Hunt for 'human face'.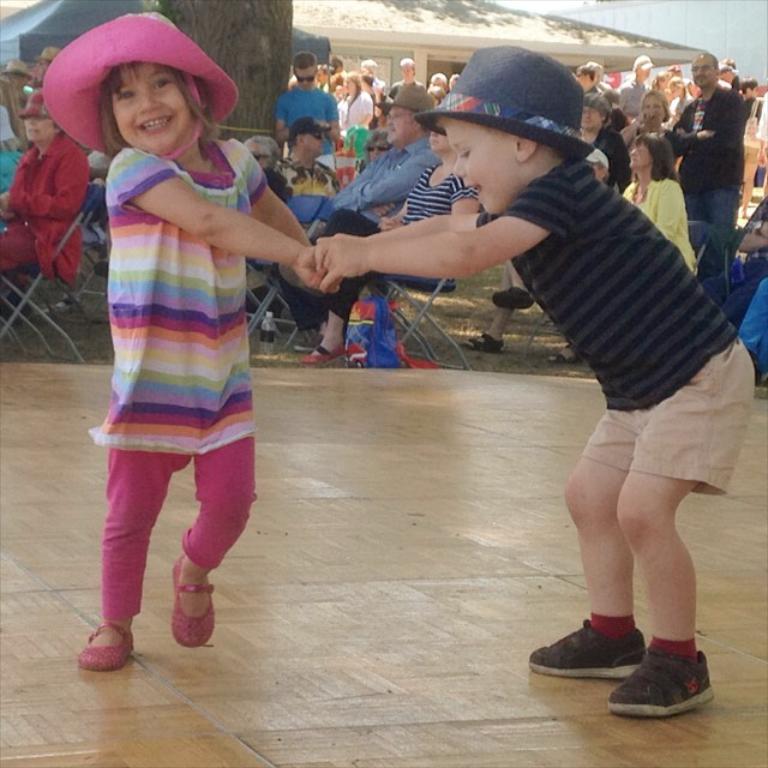
Hunted down at 110, 59, 194, 160.
